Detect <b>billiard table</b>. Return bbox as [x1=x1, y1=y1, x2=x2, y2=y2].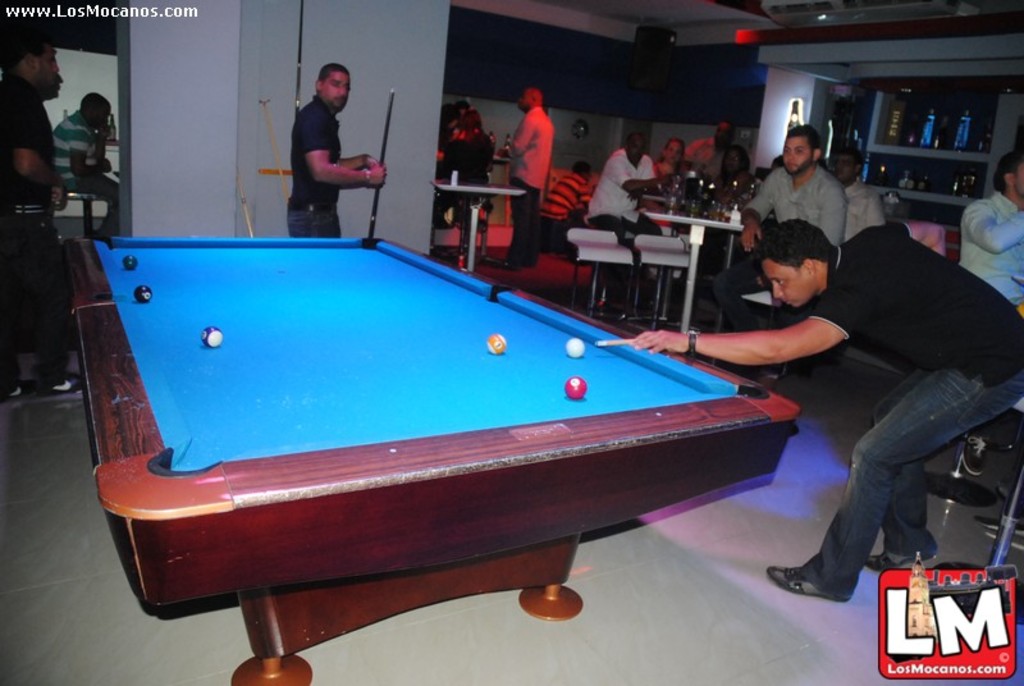
[x1=63, y1=233, x2=804, y2=685].
